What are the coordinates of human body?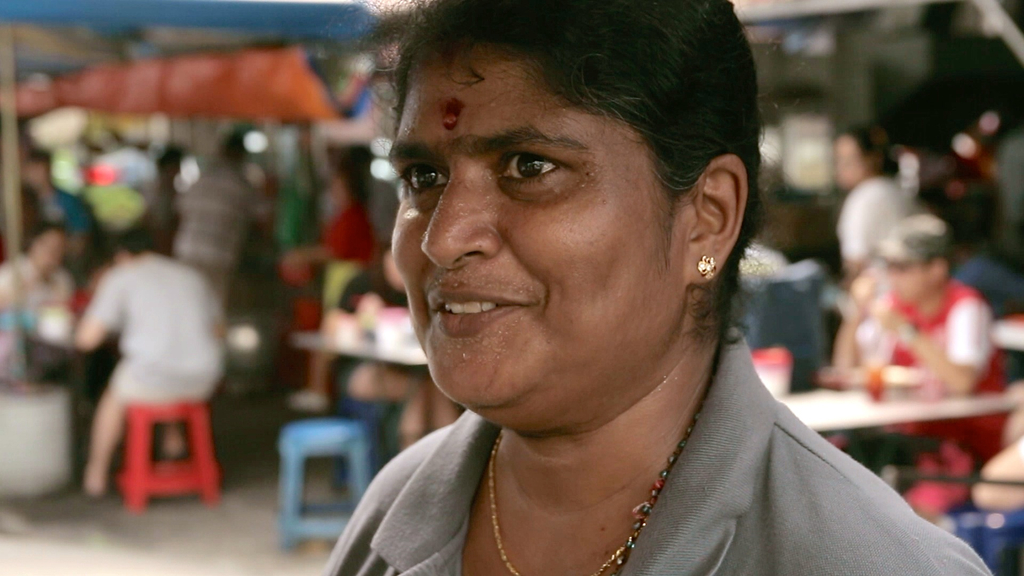
x1=834, y1=211, x2=1012, y2=527.
